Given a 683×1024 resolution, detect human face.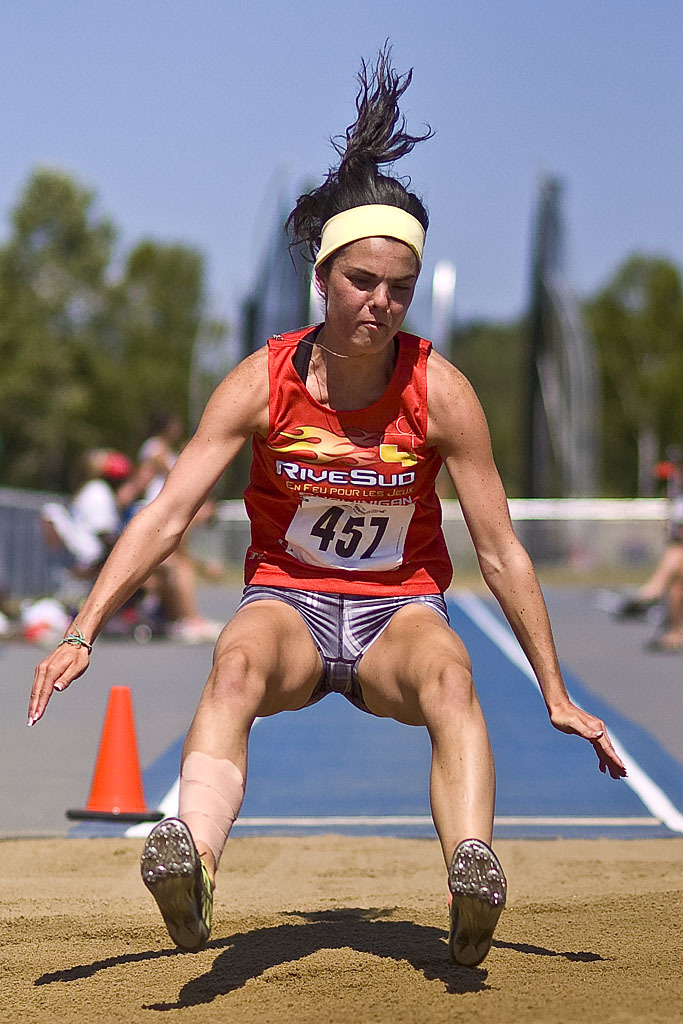
detection(319, 232, 420, 358).
